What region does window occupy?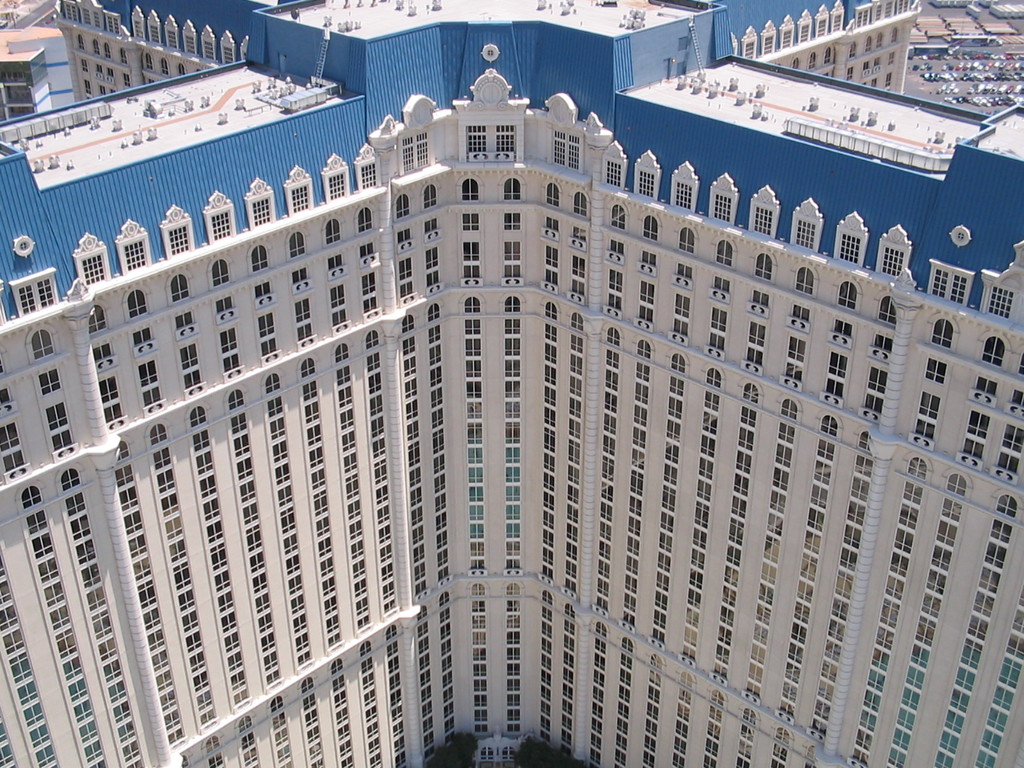
504 358 520 383.
